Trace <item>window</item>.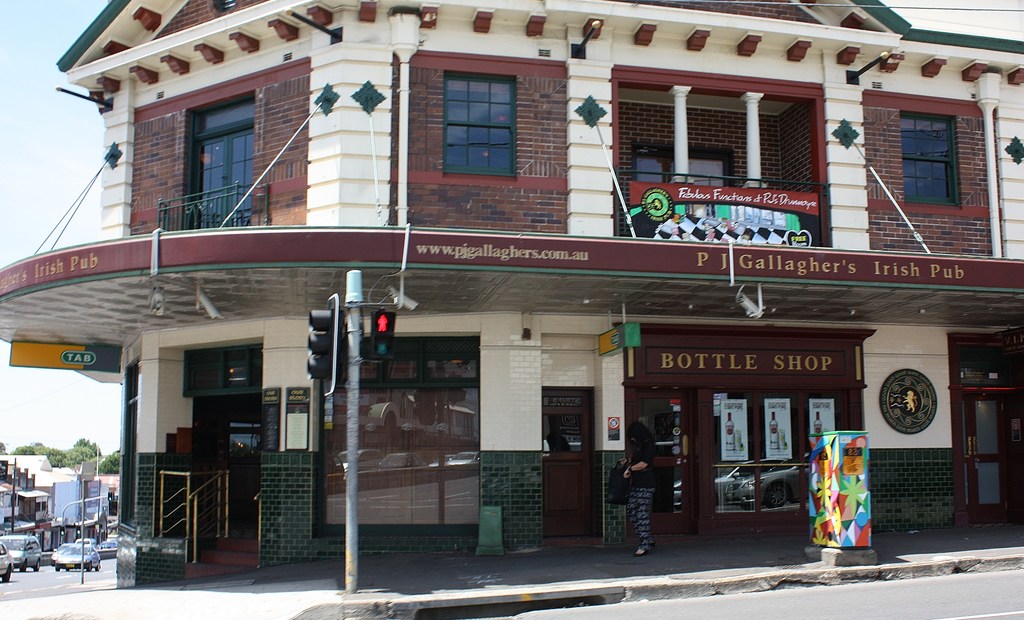
Traced to locate(904, 114, 963, 214).
